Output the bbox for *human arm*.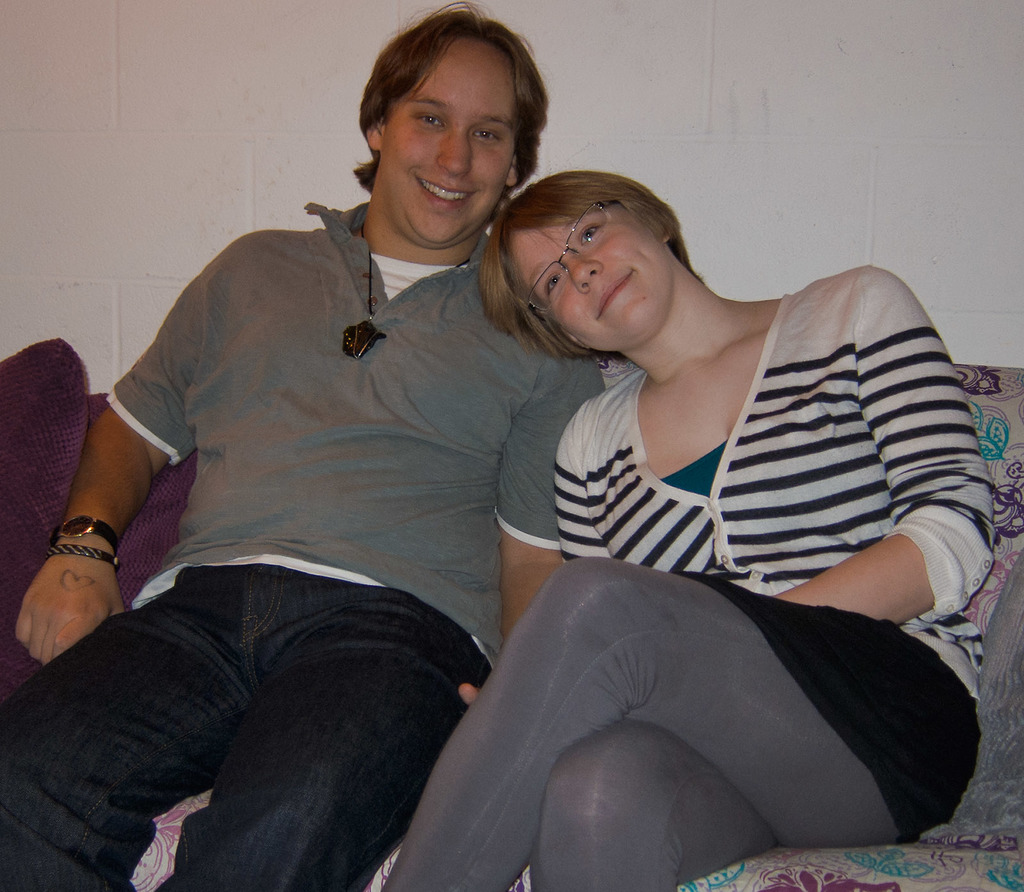
crop(22, 357, 157, 654).
